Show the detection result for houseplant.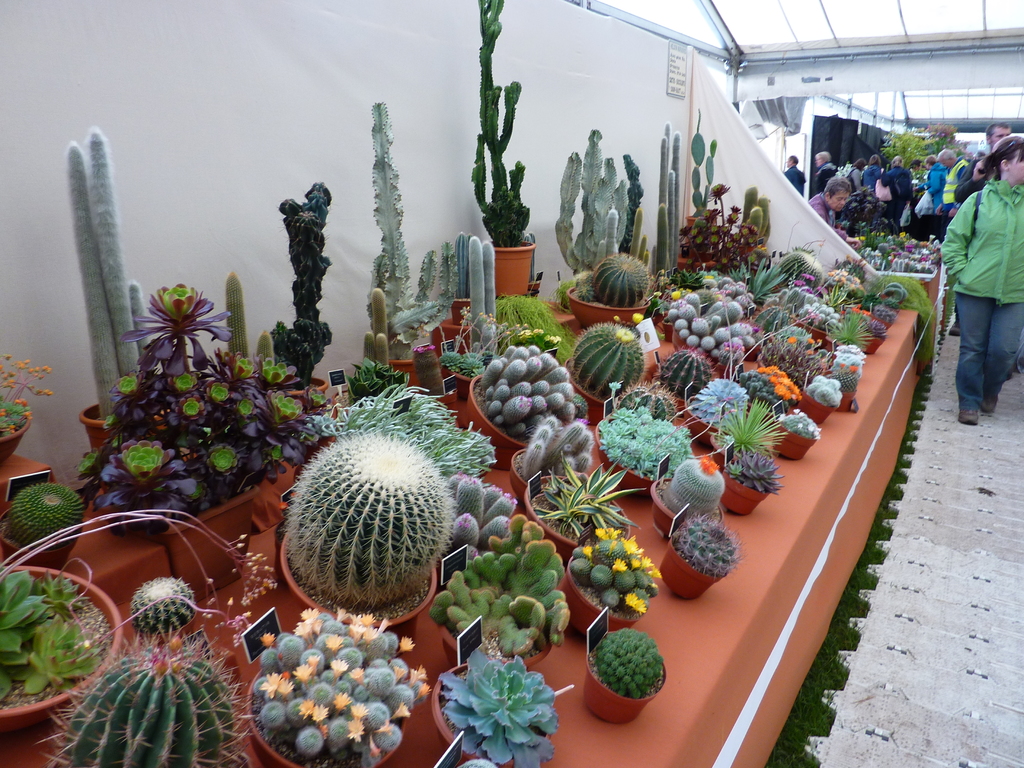
852 220 947 281.
